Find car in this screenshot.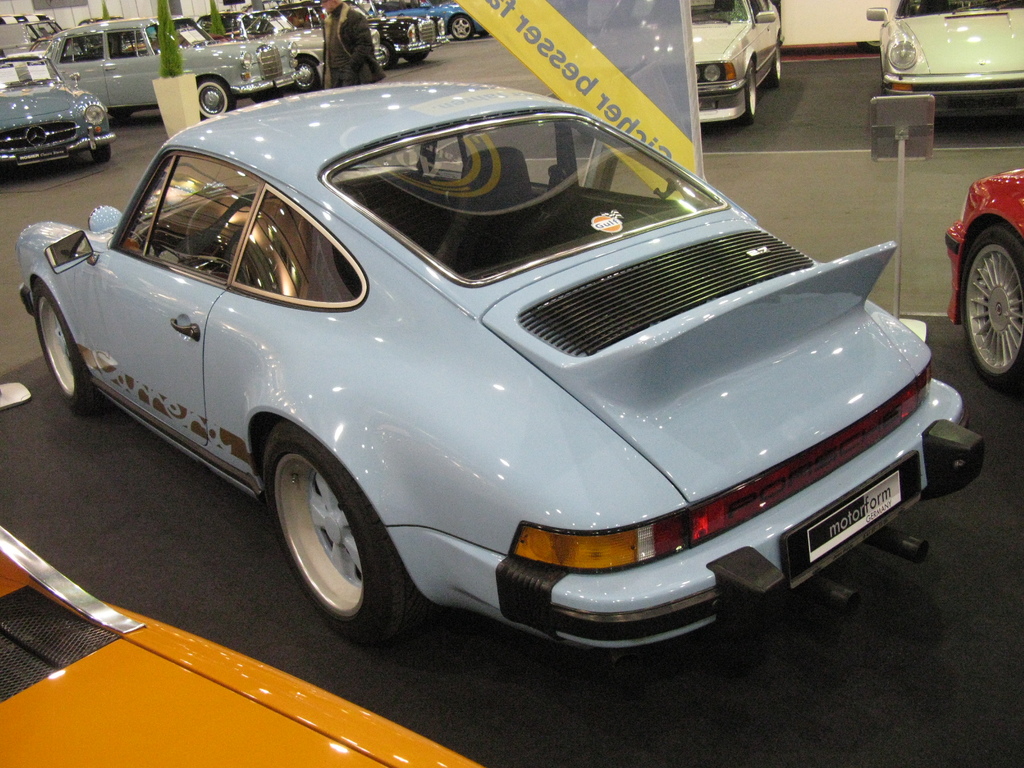
The bounding box for car is region(378, 0, 488, 42).
